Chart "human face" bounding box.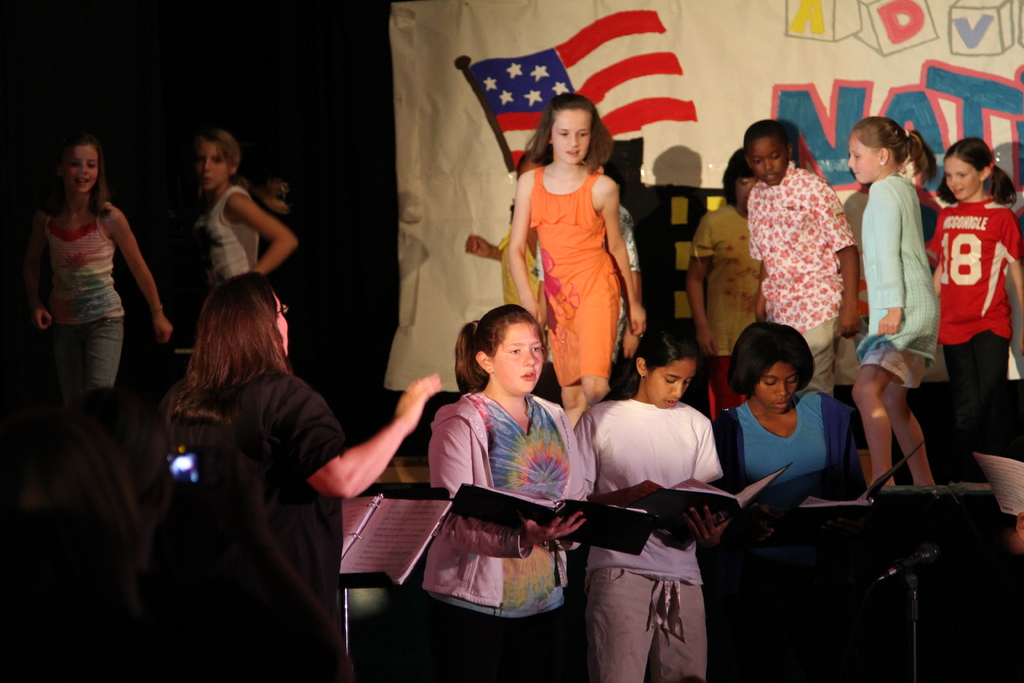
Charted: left=755, top=362, right=800, bottom=415.
